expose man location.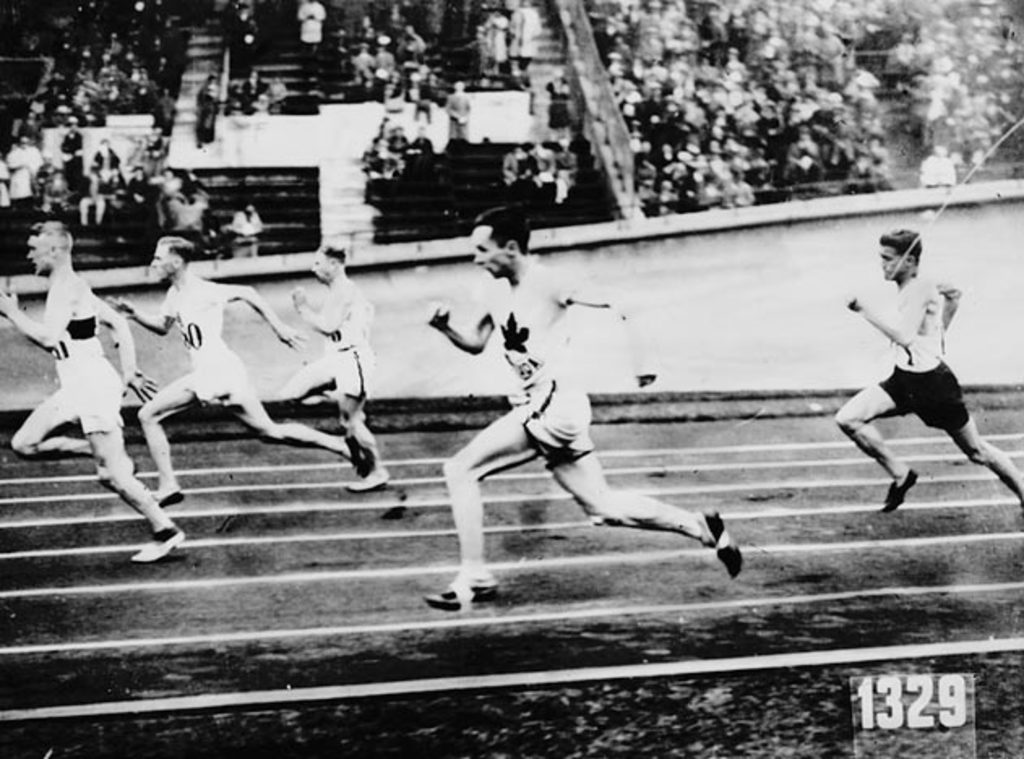
Exposed at l=294, t=237, r=381, b=508.
